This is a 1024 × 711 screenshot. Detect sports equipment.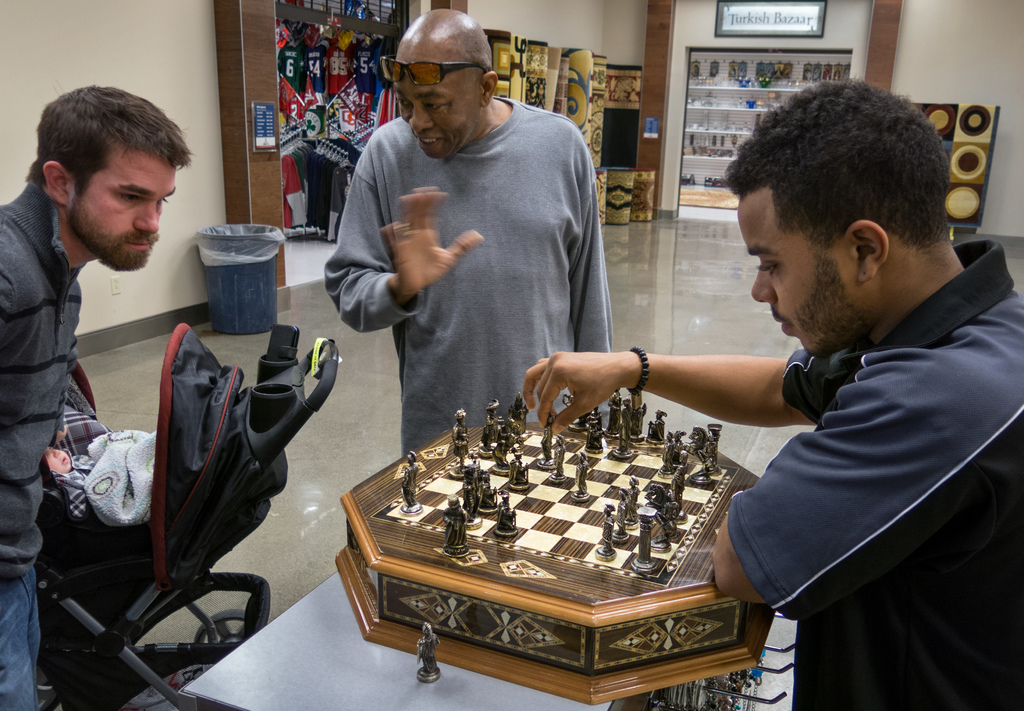
bbox=(659, 425, 690, 480).
